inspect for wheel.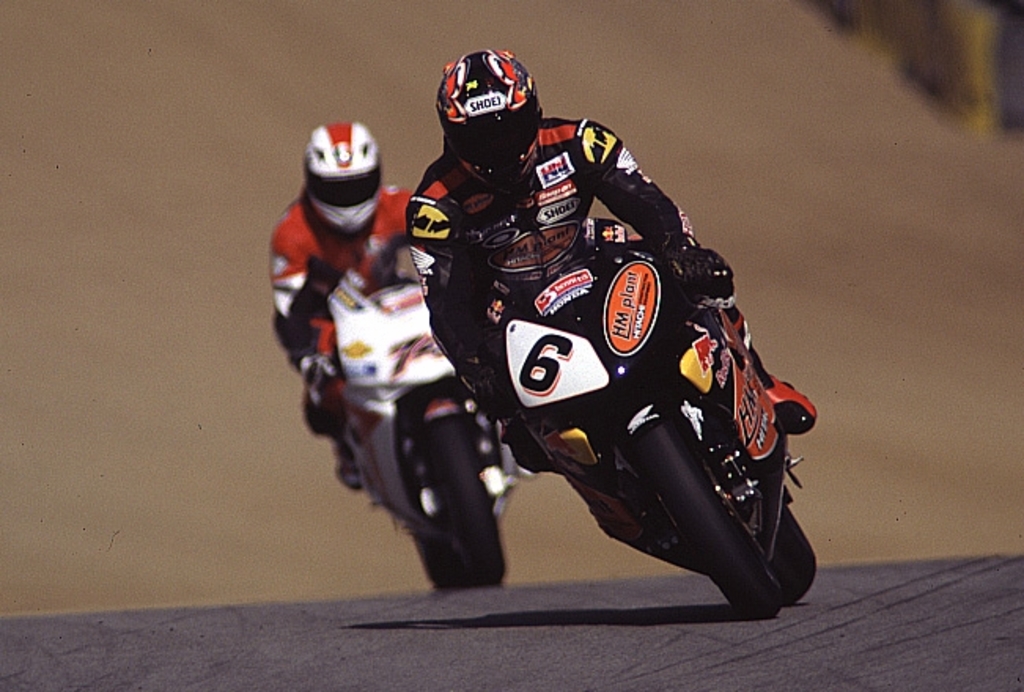
Inspection: 634, 423, 790, 617.
